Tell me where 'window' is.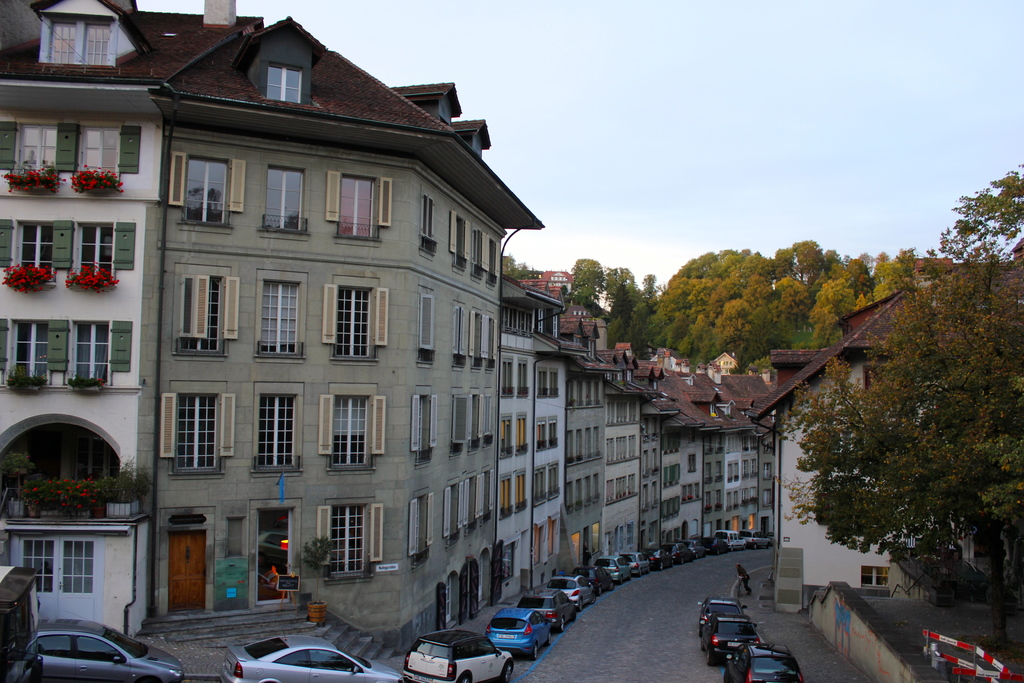
'window' is at (left=257, top=272, right=298, bottom=347).
